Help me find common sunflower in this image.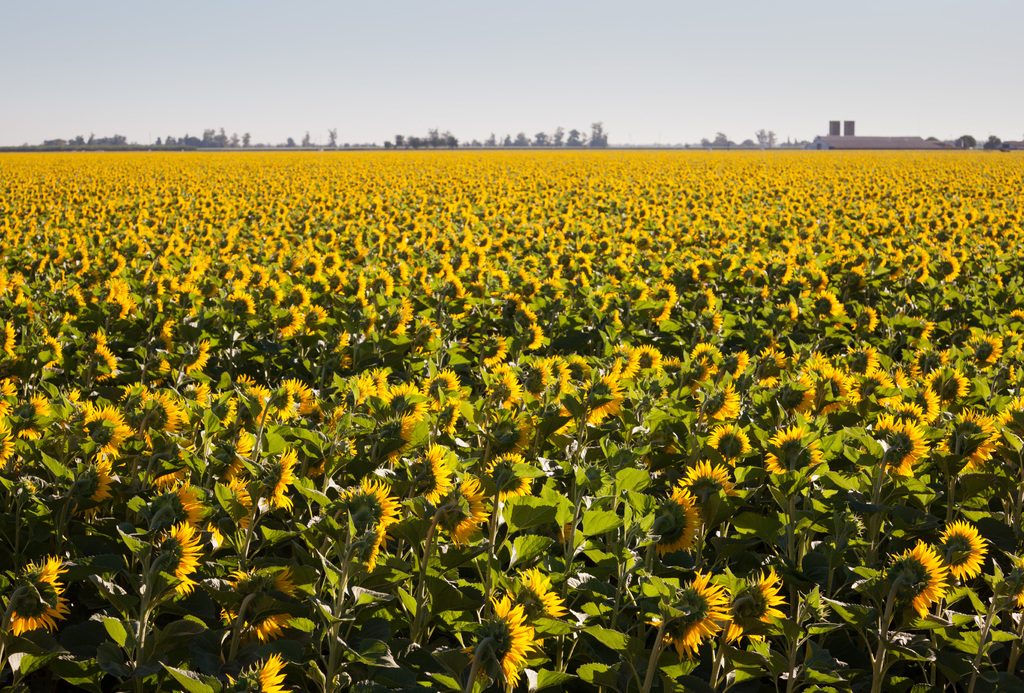
Found it: {"left": 734, "top": 571, "right": 779, "bottom": 643}.
